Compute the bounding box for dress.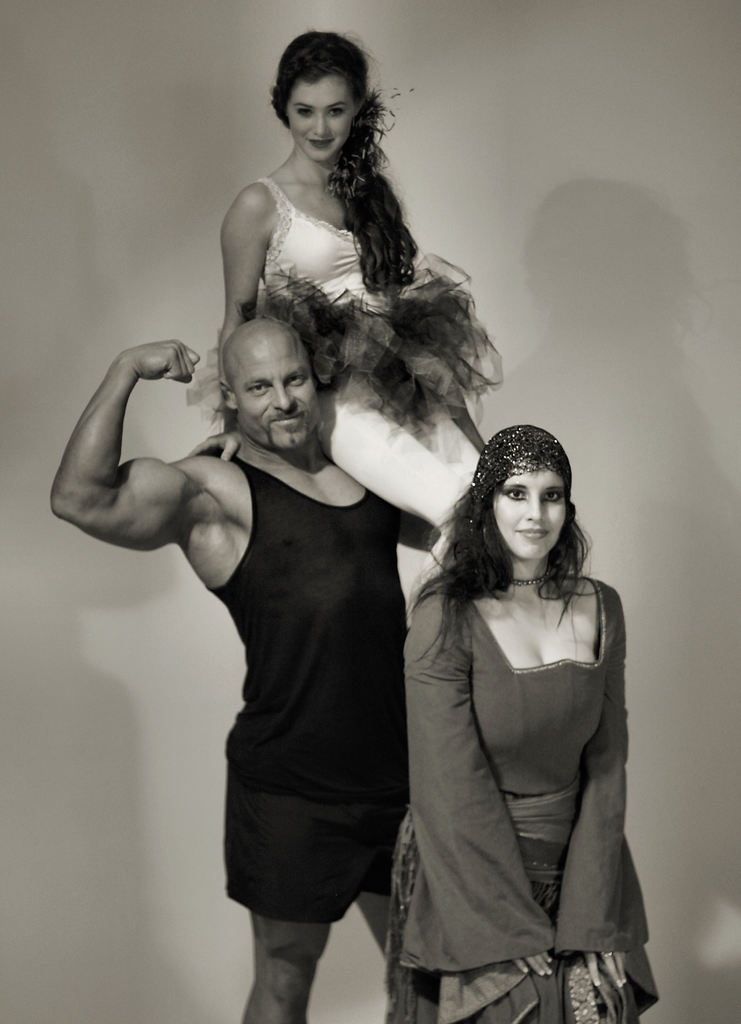
pyautogui.locateOnScreen(391, 579, 660, 1023).
